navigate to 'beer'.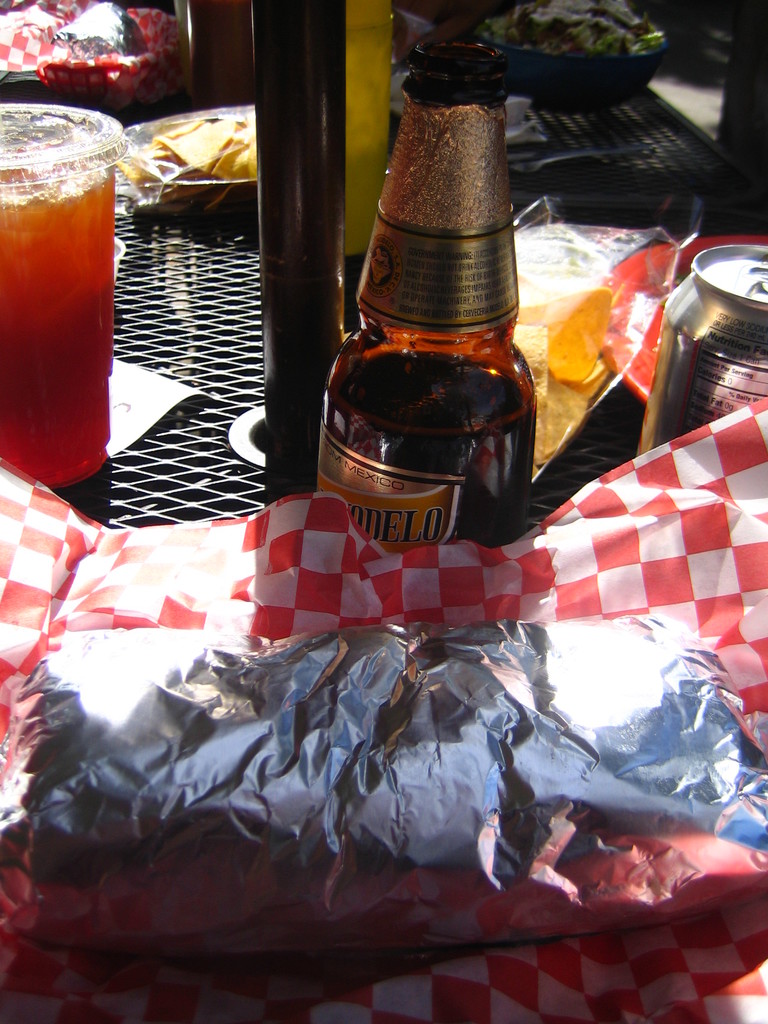
Navigation target: detection(0, 138, 114, 486).
